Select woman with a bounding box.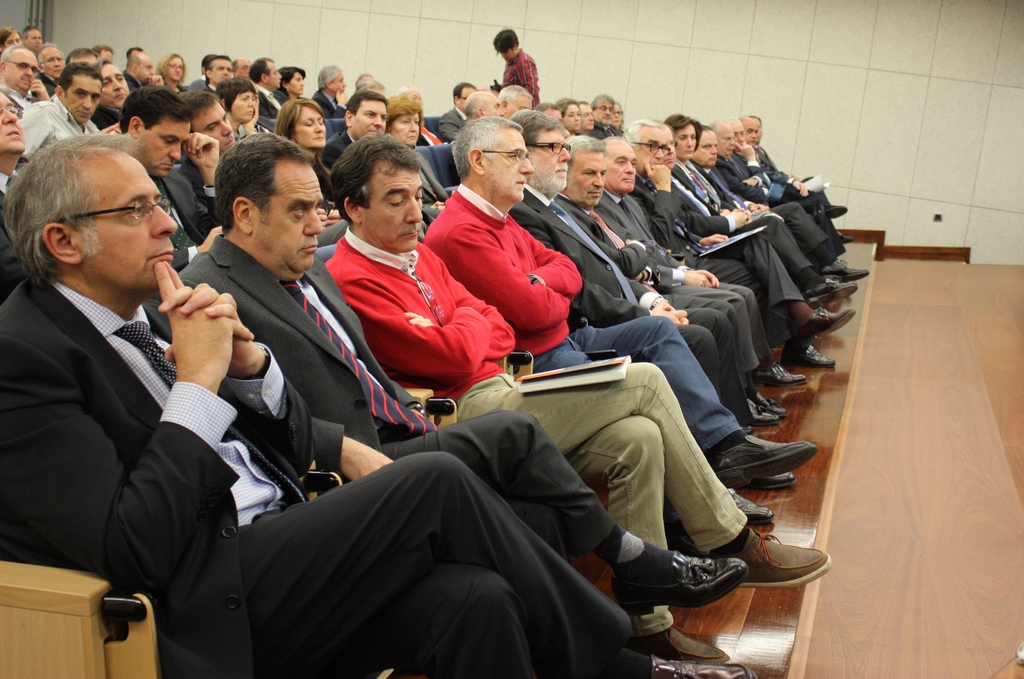
261/84/332/212.
